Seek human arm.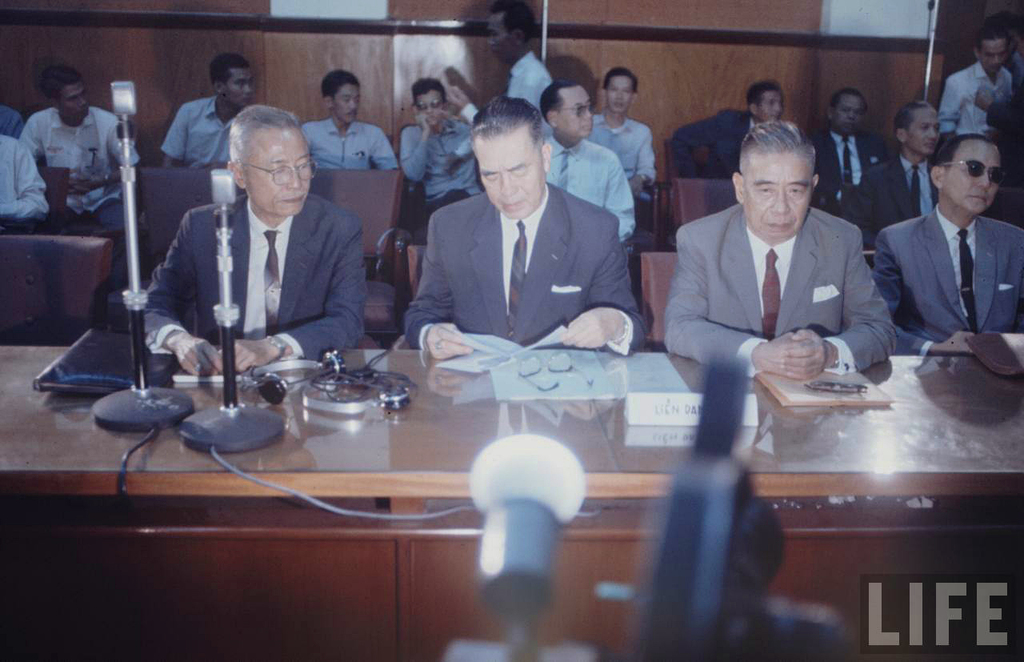
pyautogui.locateOnScreen(612, 124, 657, 193).
